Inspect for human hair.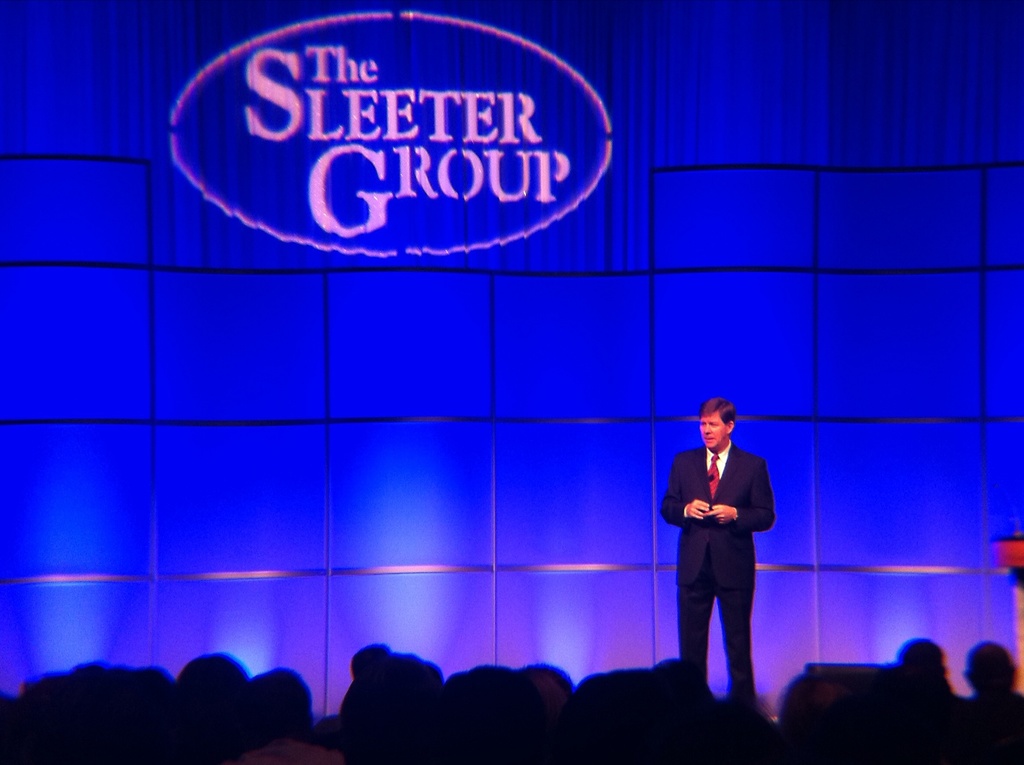
Inspection: Rect(695, 395, 739, 426).
